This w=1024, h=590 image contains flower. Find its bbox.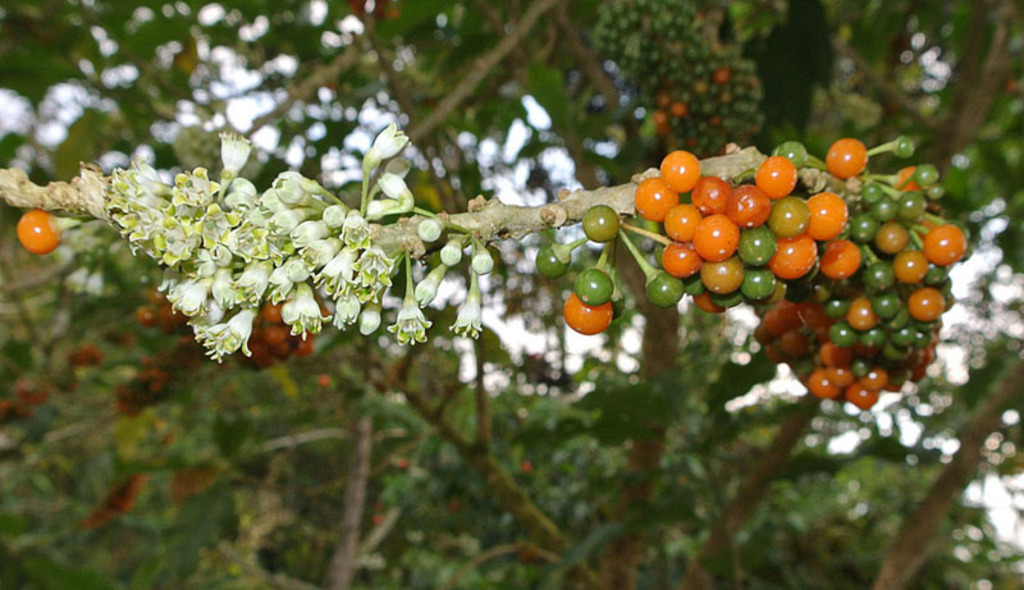
169/273/214/314.
